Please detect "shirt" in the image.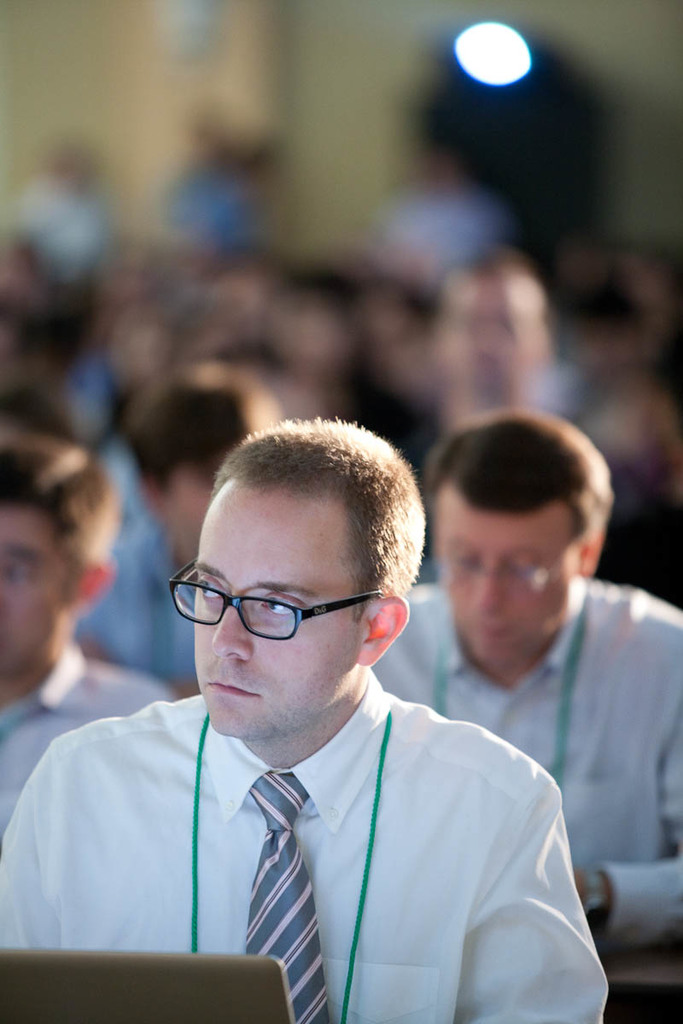
(x1=2, y1=643, x2=177, y2=833).
